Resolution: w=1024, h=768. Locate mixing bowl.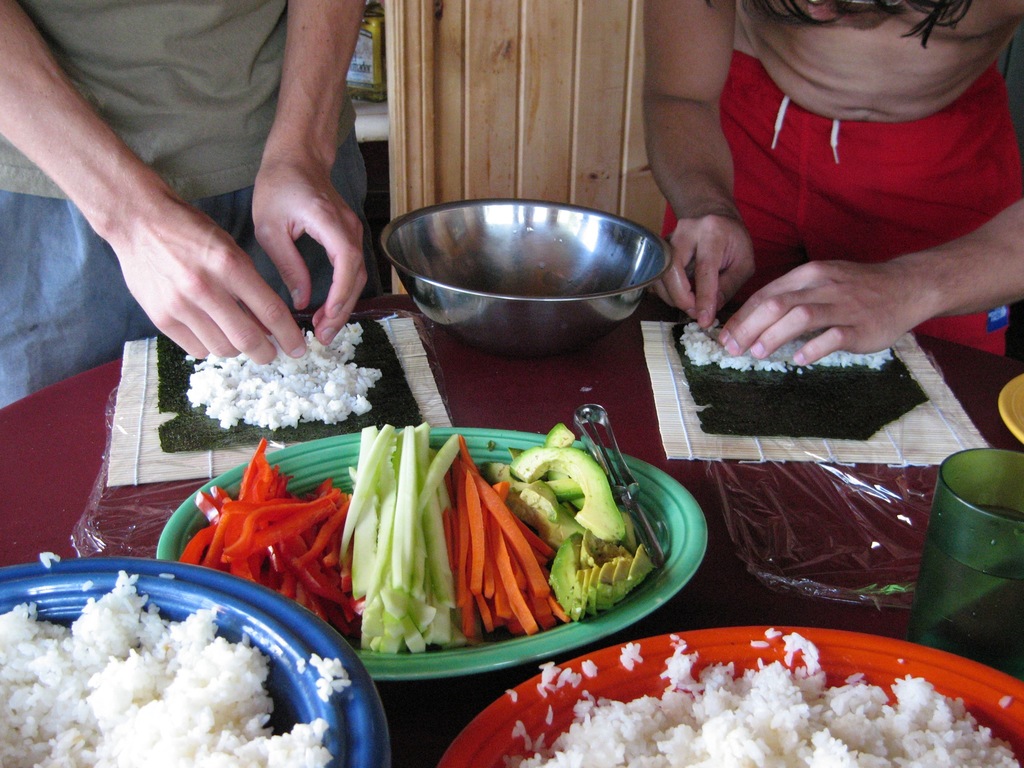
pyautogui.locateOnScreen(0, 552, 388, 767).
